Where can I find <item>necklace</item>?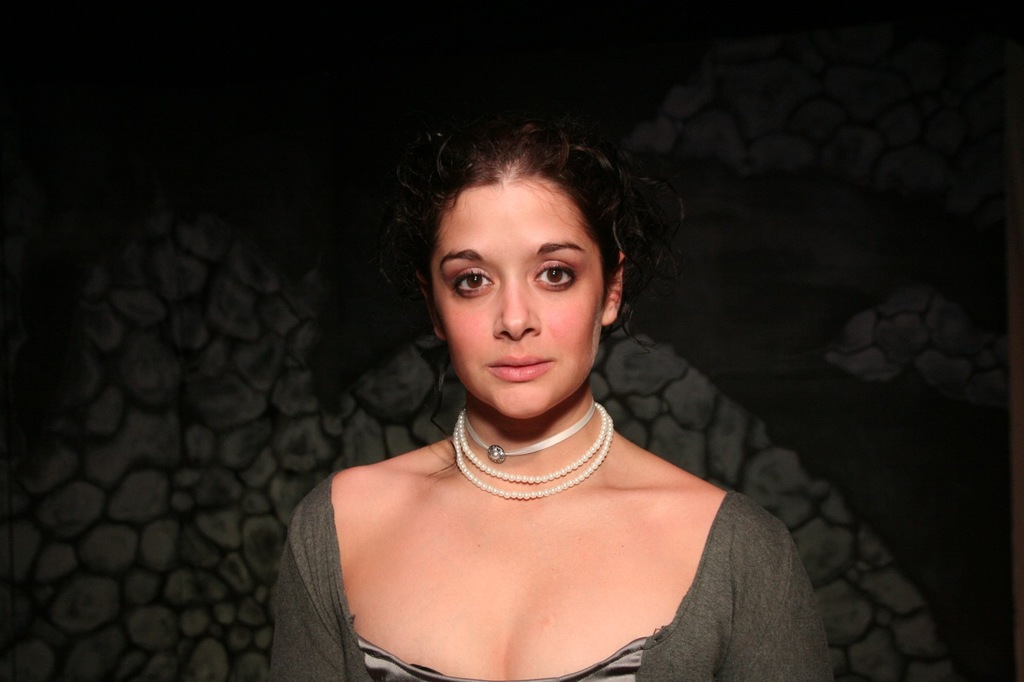
You can find it at Rect(450, 397, 614, 503).
